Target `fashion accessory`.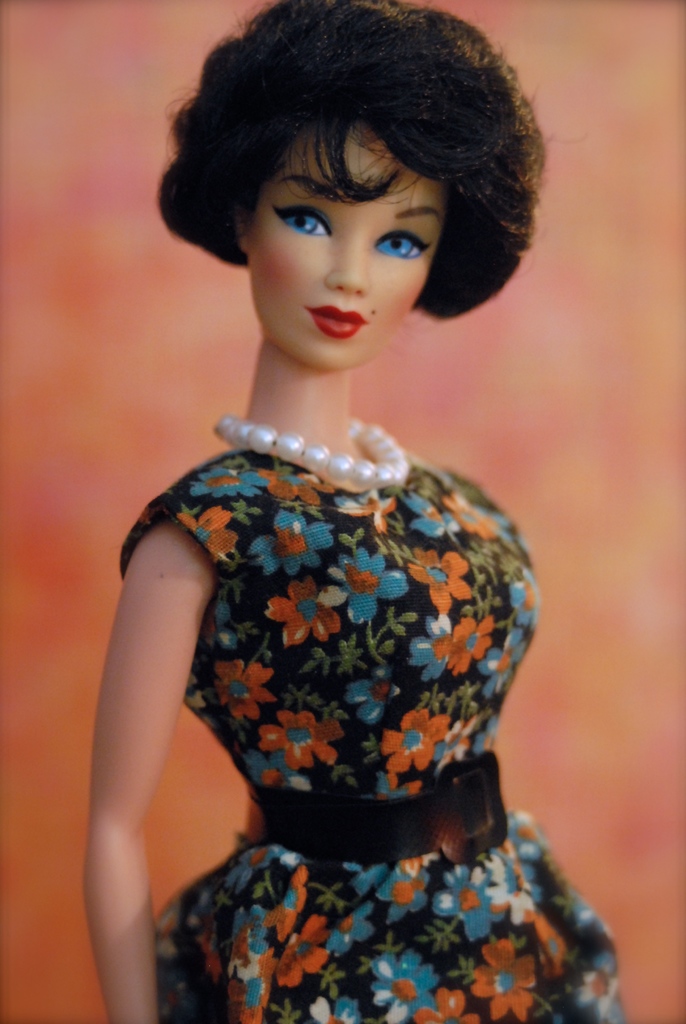
Target region: 213/409/412/488.
